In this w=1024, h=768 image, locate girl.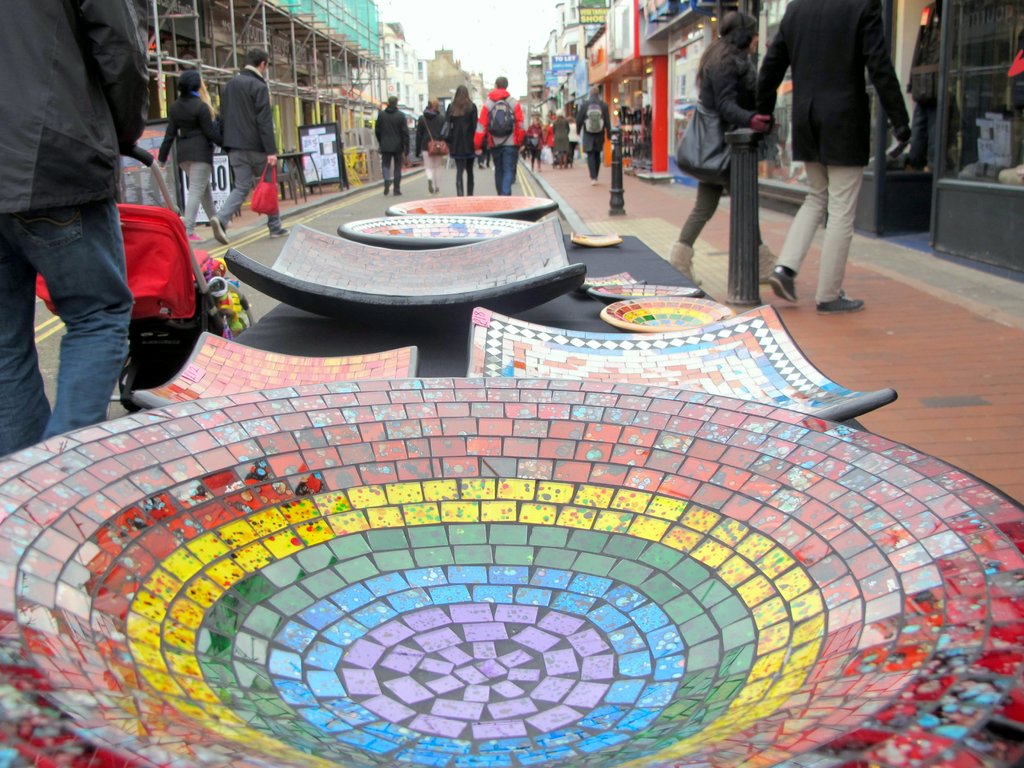
Bounding box: (x1=150, y1=66, x2=215, y2=242).
